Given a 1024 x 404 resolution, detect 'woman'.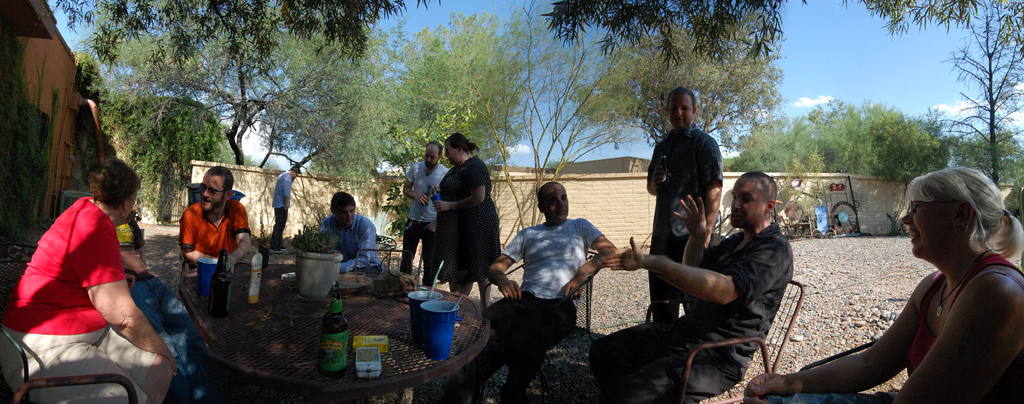
431 131 497 308.
